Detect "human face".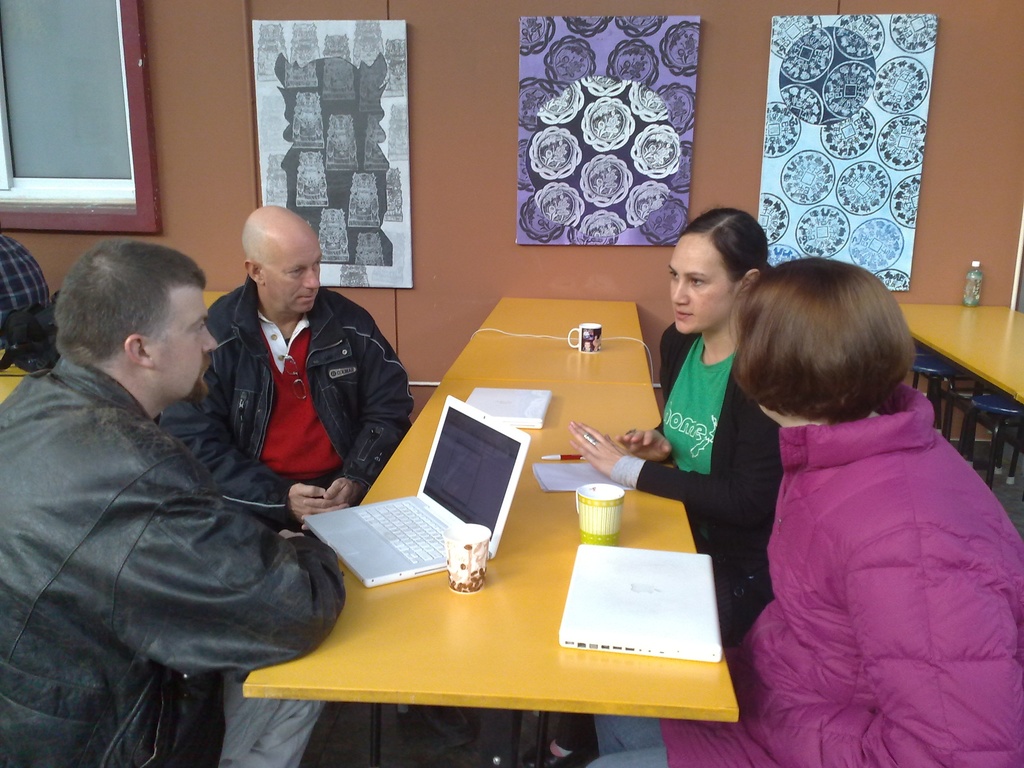
Detected at {"left": 144, "top": 288, "right": 218, "bottom": 404}.
